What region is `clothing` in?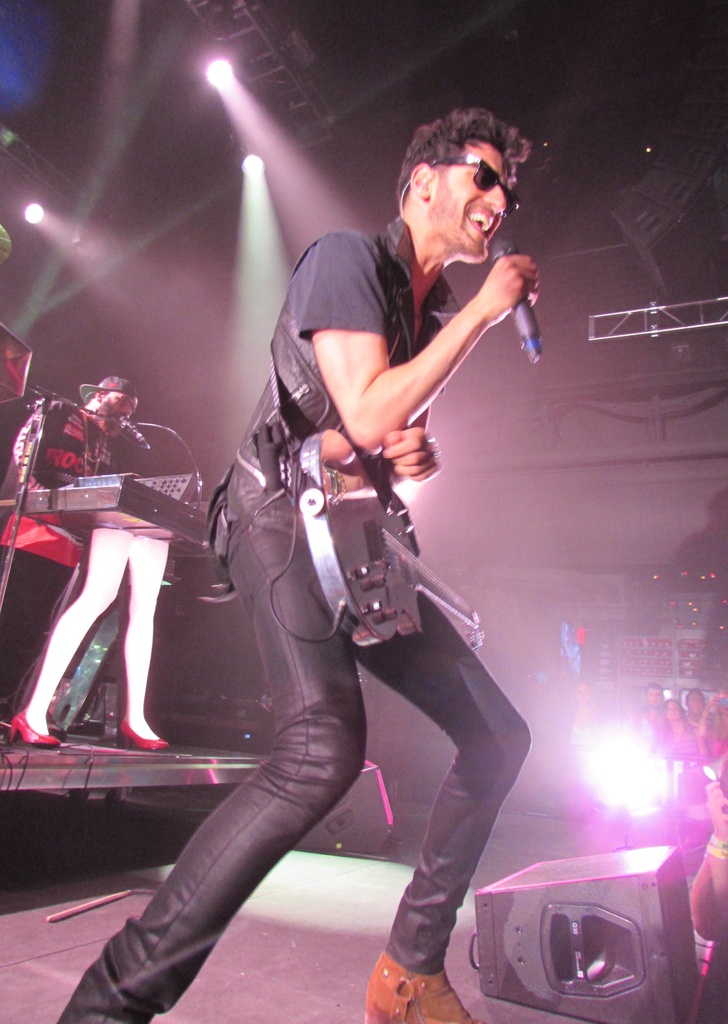
BBox(56, 217, 531, 1023).
